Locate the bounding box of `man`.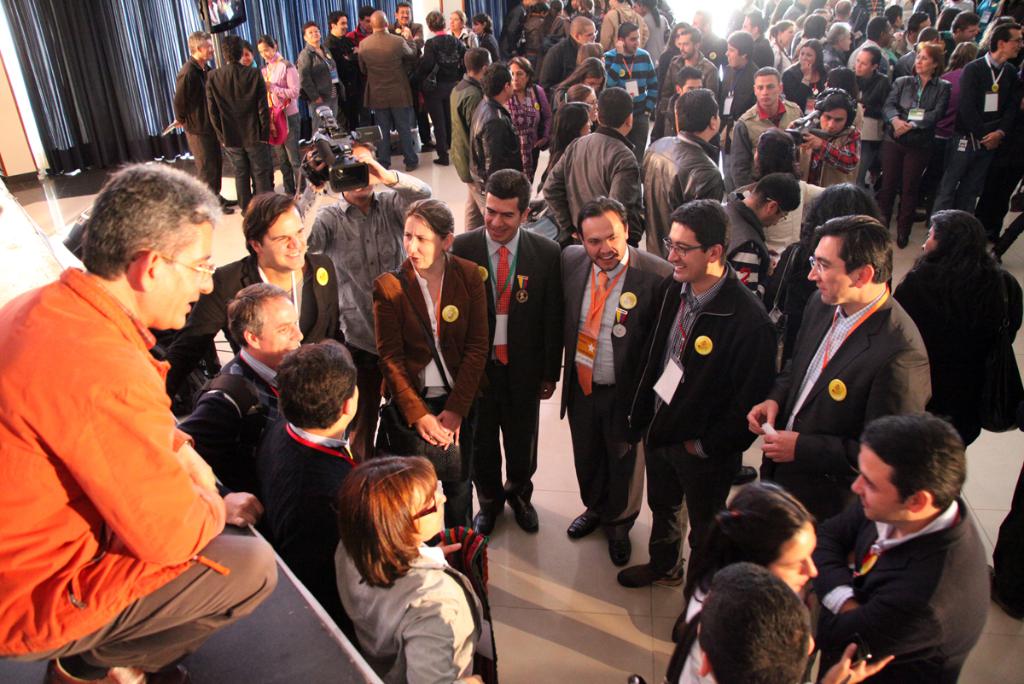
Bounding box: {"left": 779, "top": 0, "right": 810, "bottom": 24}.
